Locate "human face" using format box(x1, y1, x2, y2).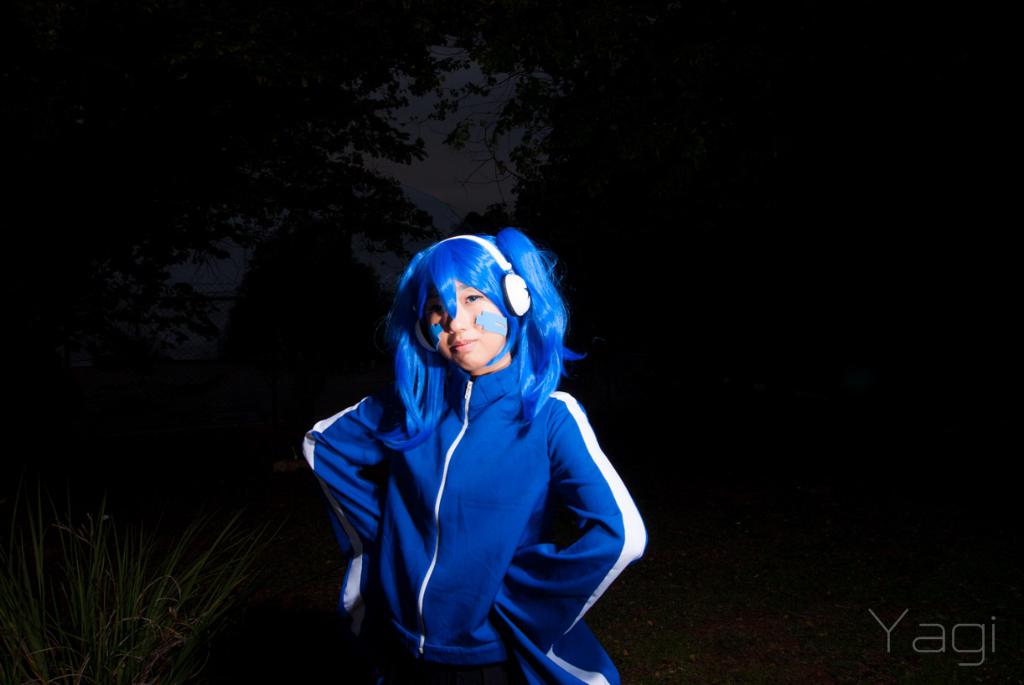
box(422, 270, 520, 381).
